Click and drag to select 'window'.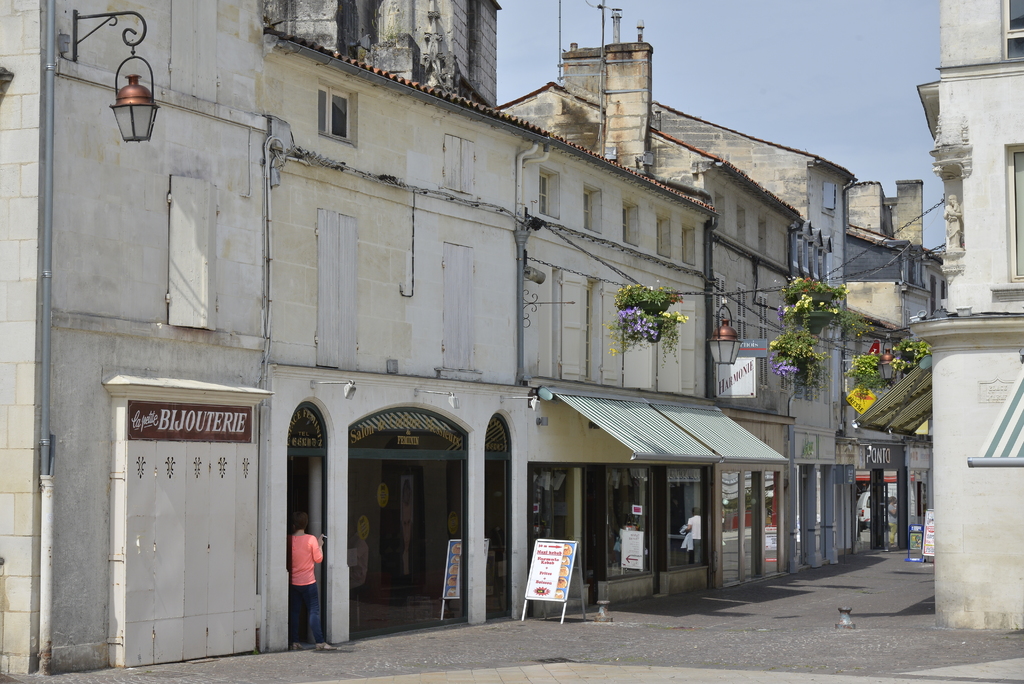
Selection: 584, 187, 599, 231.
